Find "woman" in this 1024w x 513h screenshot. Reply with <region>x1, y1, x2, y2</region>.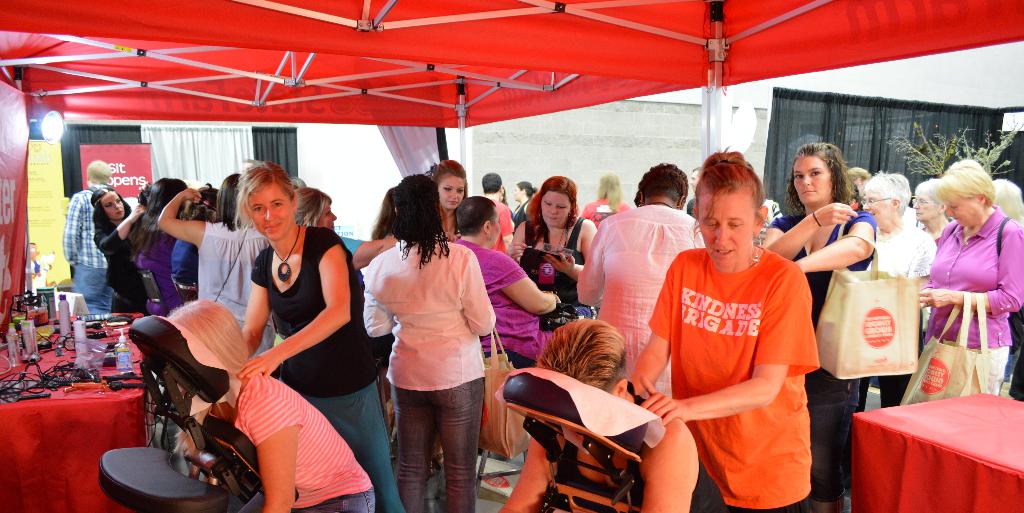
<region>134, 178, 193, 317</region>.
